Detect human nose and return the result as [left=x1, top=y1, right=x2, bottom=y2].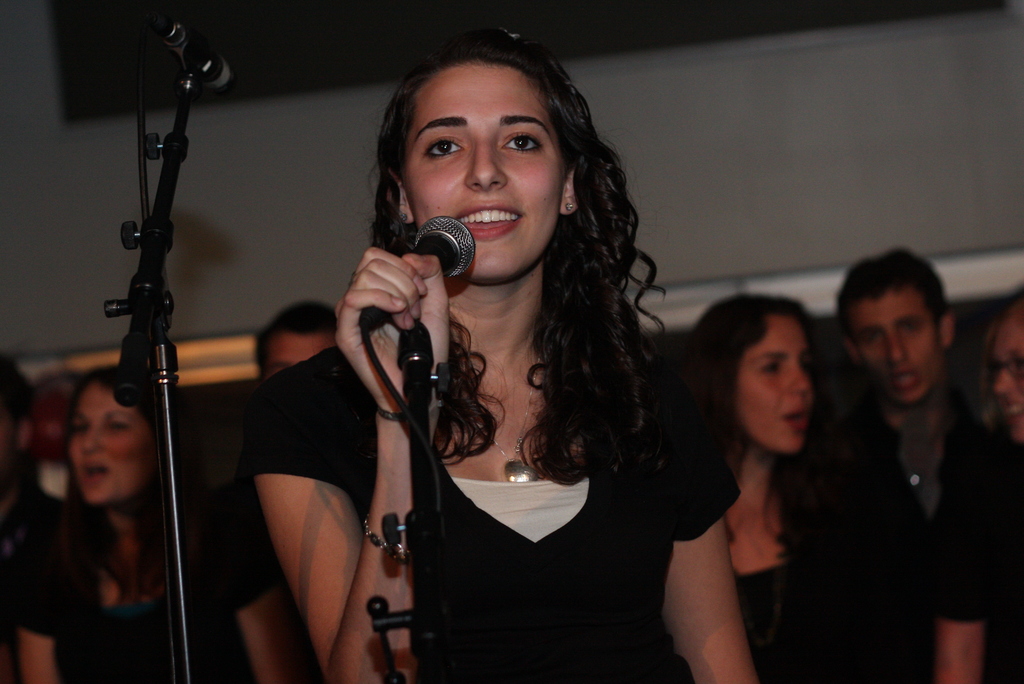
[left=787, top=365, right=812, bottom=394].
